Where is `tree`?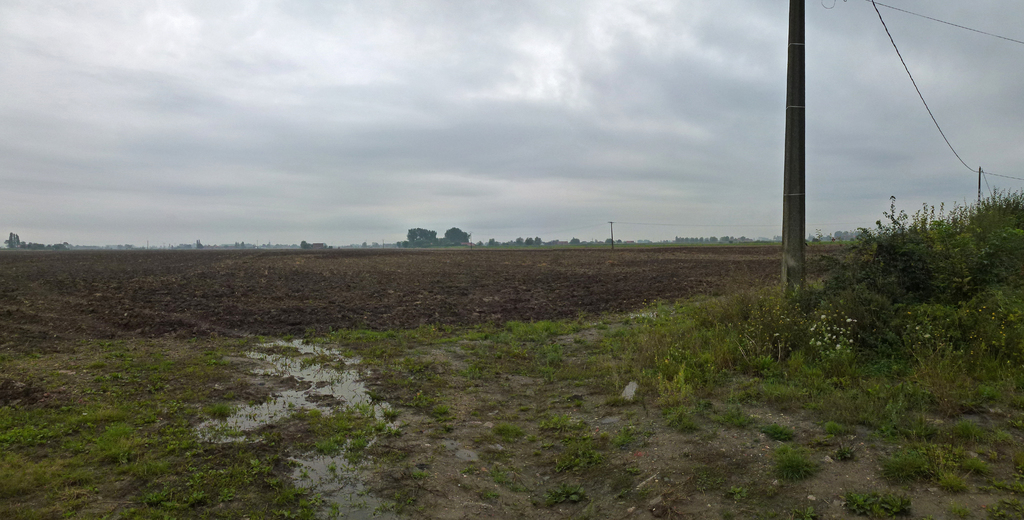
408:225:434:238.
